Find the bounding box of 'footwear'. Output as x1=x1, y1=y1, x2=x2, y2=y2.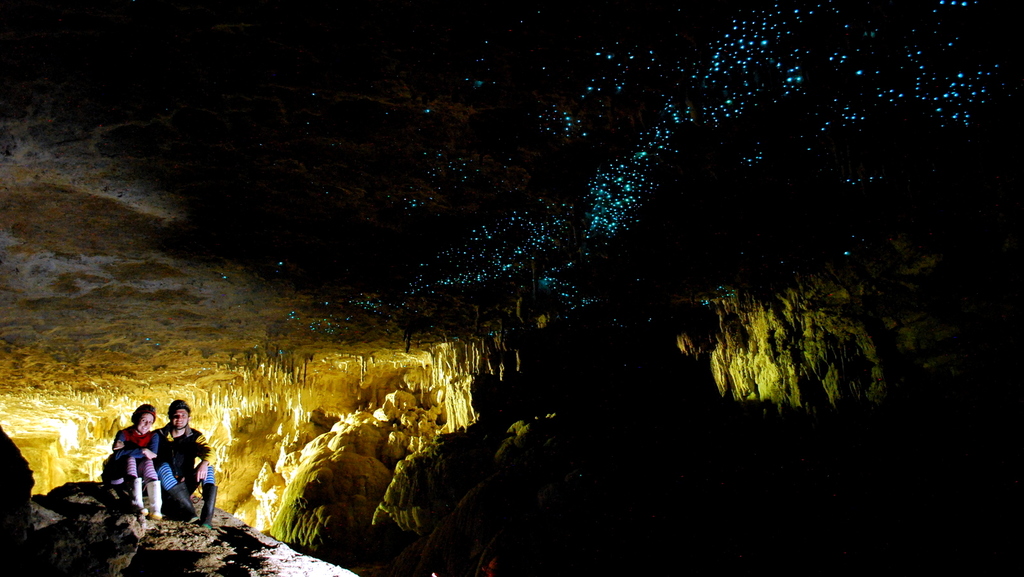
x1=164, y1=482, x2=200, y2=523.
